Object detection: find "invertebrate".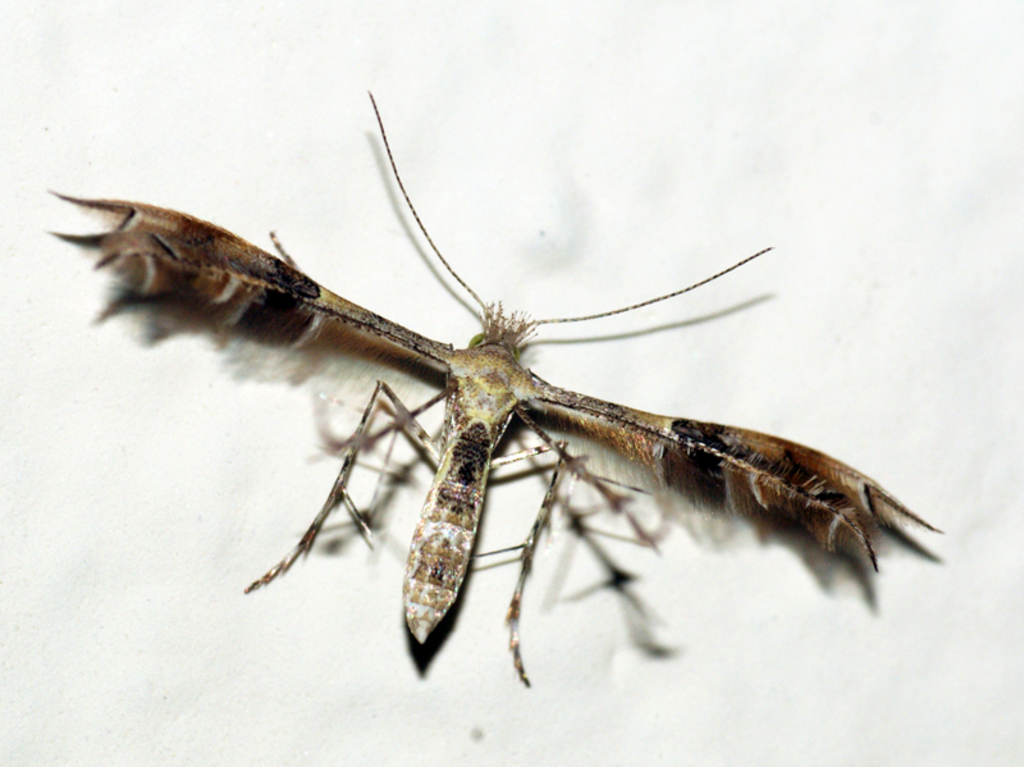
41/91/945/690.
